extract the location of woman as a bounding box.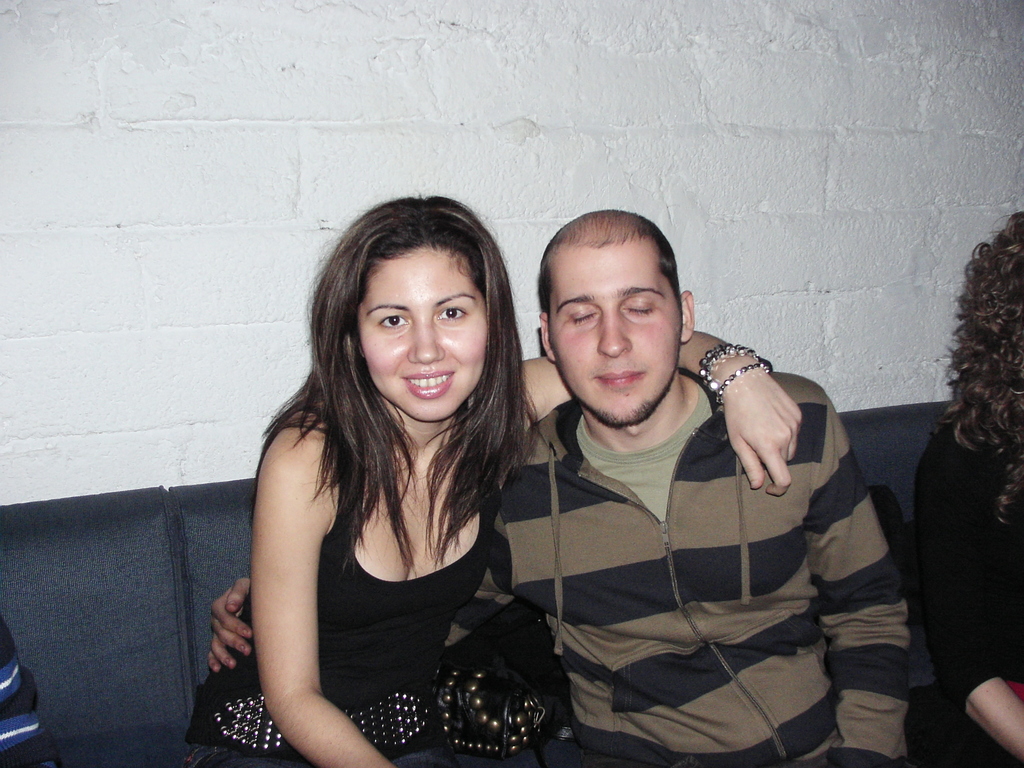
243 211 756 767.
